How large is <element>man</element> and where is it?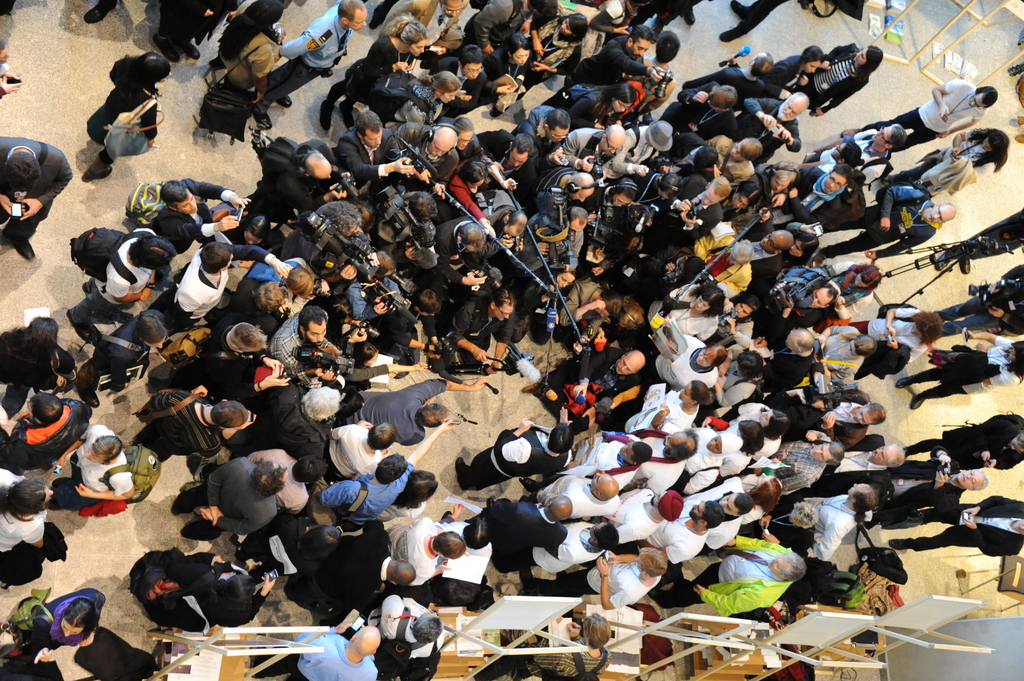
Bounding box: box(777, 283, 843, 322).
